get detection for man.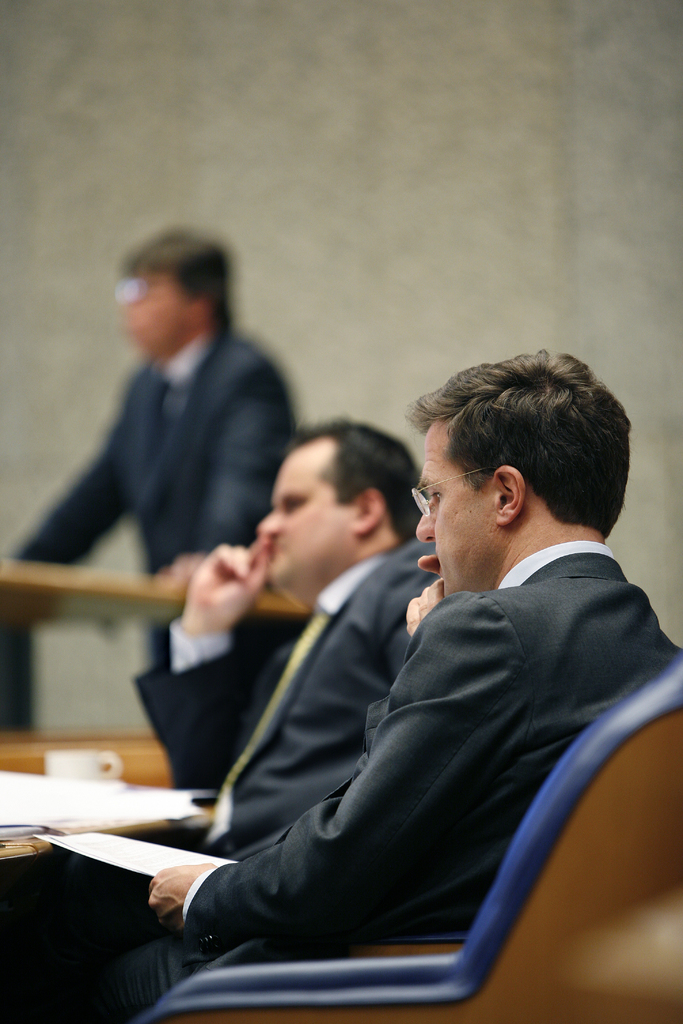
Detection: [2, 230, 309, 714].
